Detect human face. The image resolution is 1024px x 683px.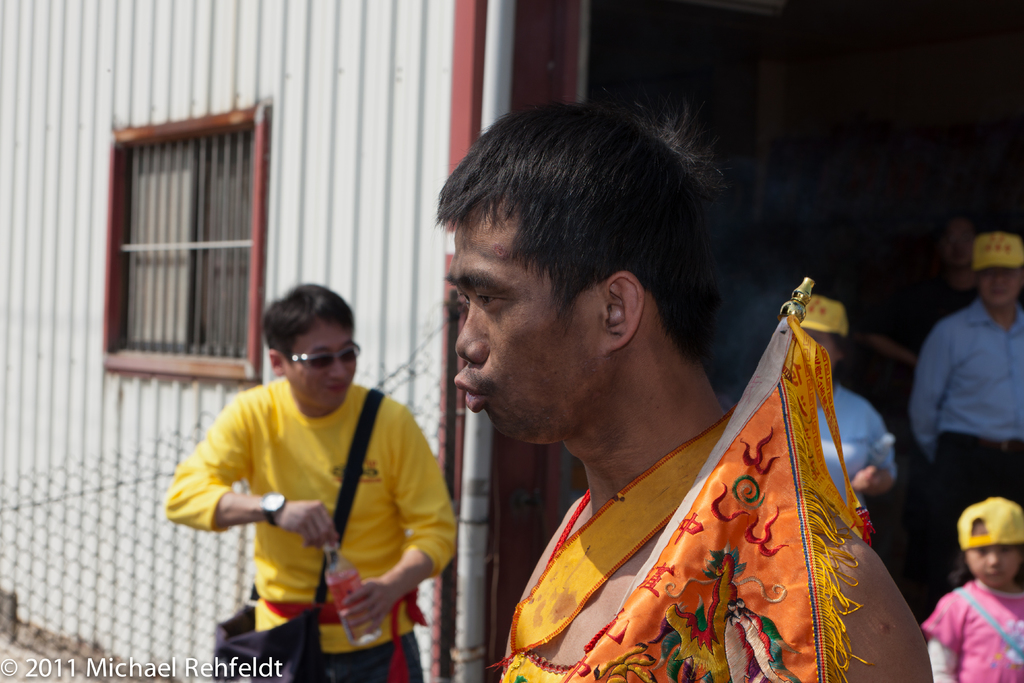
964 543 1023 584.
